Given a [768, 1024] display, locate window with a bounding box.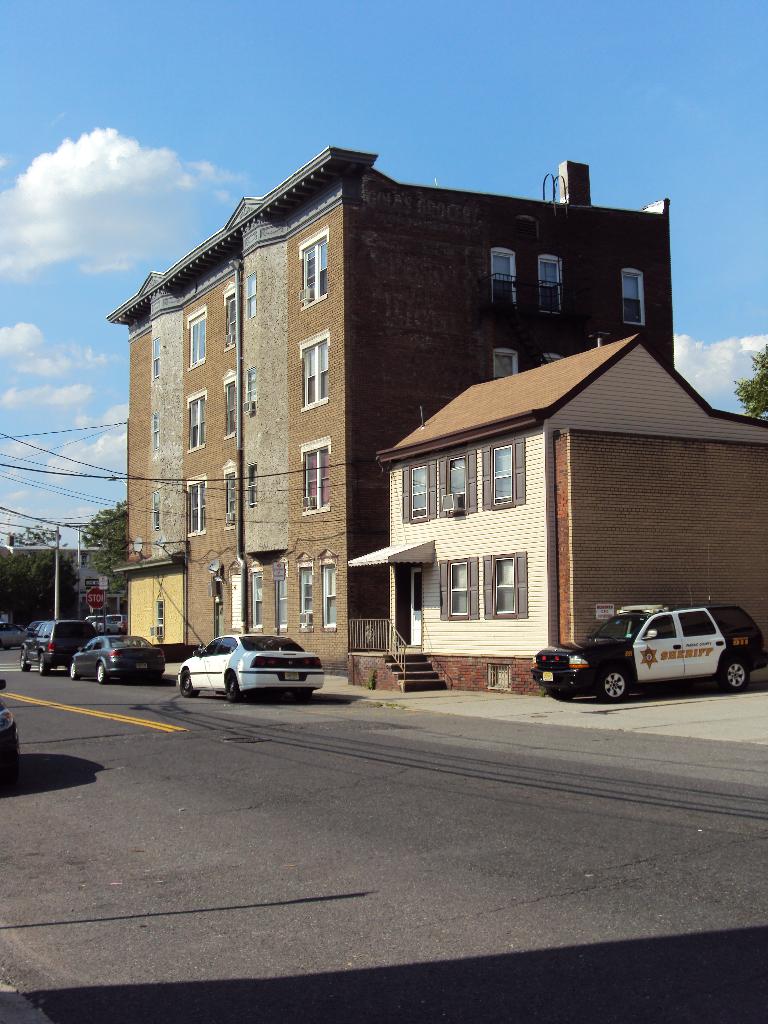
Located: [478,554,531,618].
